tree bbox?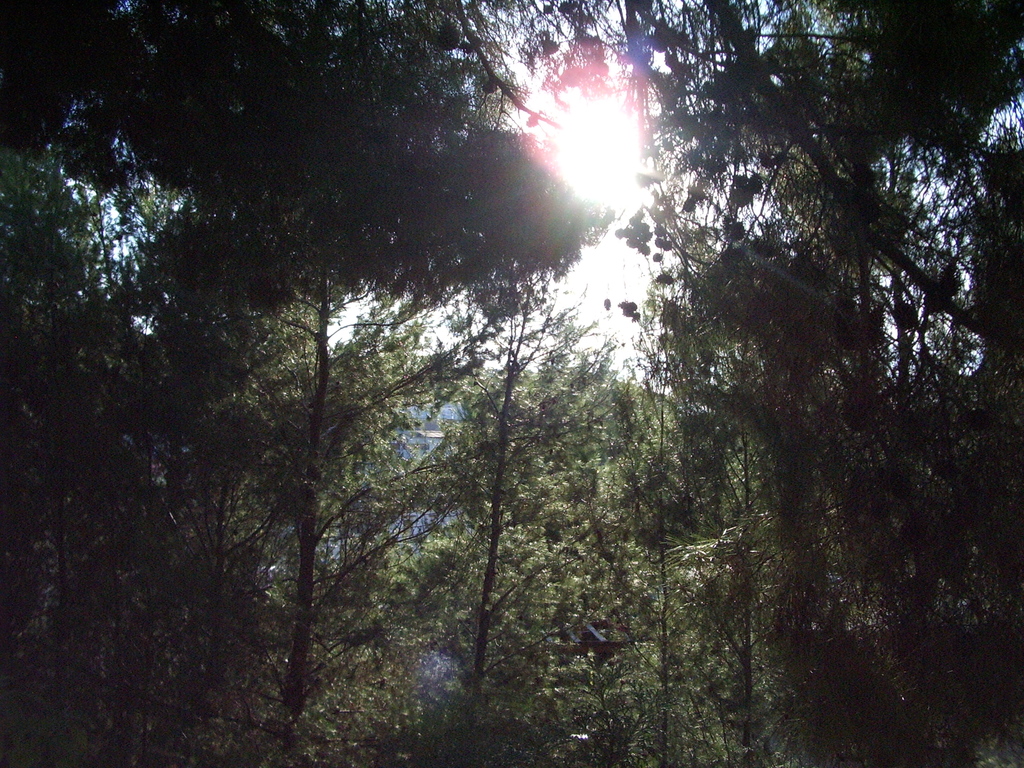
<box>670,0,903,760</box>
